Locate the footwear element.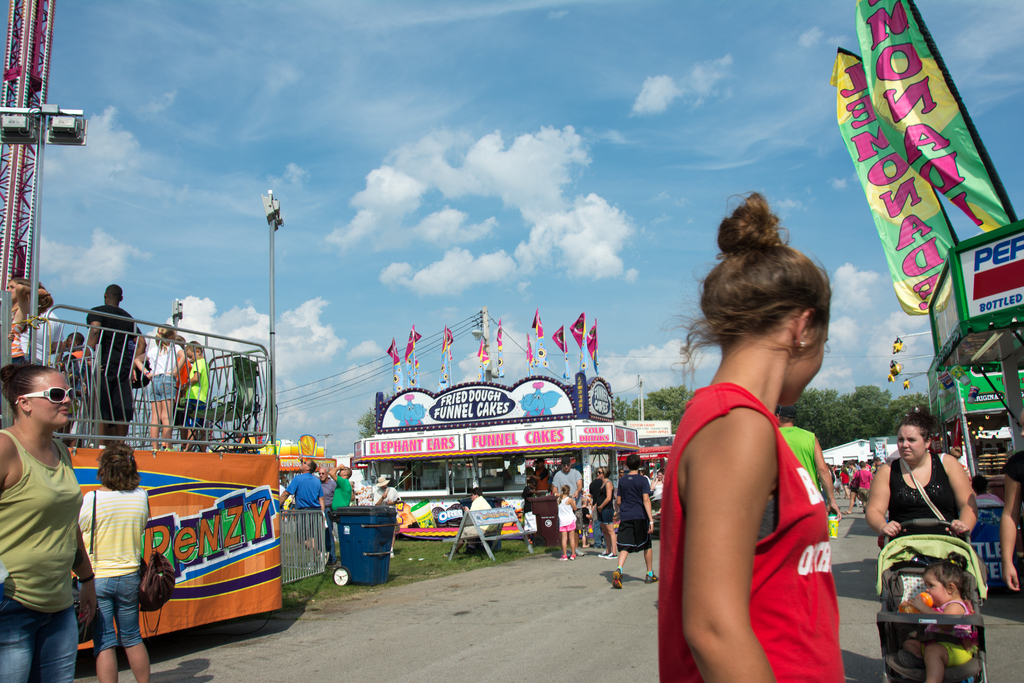
Element bbox: pyautogui.locateOnScreen(609, 549, 618, 558).
